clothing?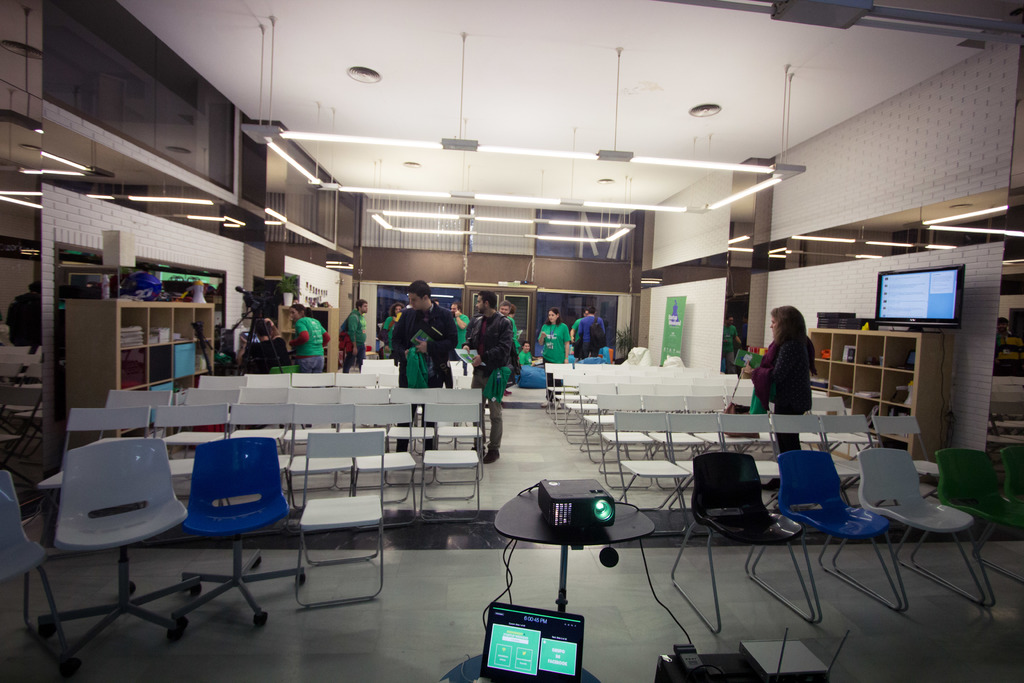
bbox(458, 312, 527, 405)
